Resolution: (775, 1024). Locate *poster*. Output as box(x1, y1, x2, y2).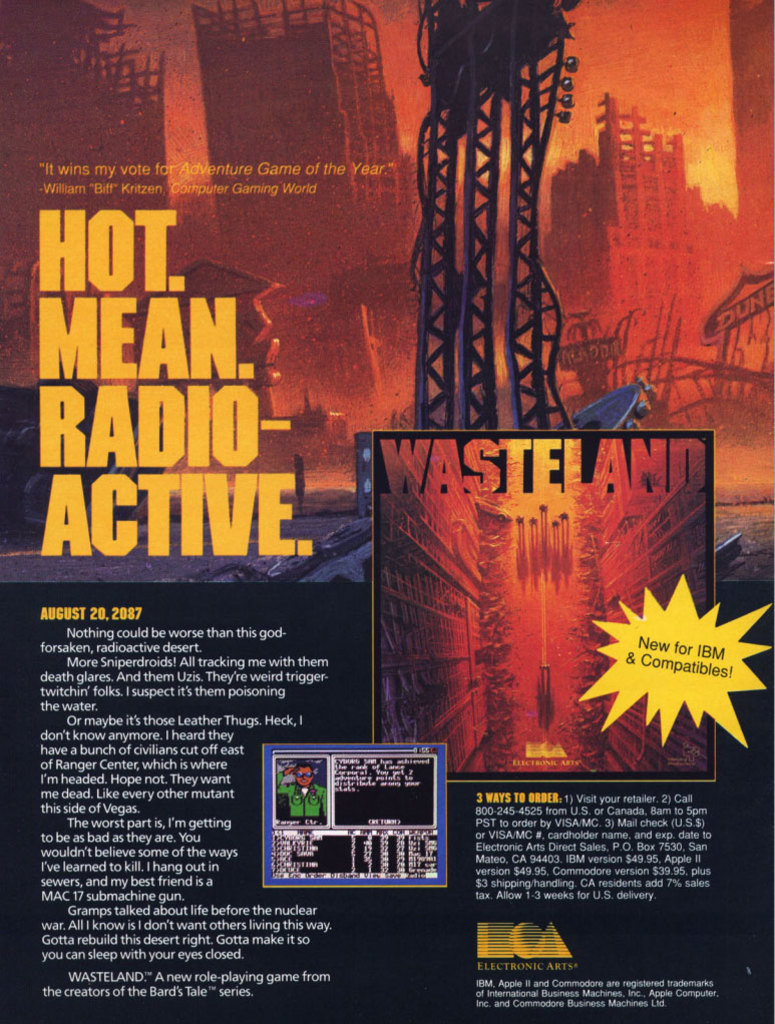
box(0, 1, 774, 1023).
